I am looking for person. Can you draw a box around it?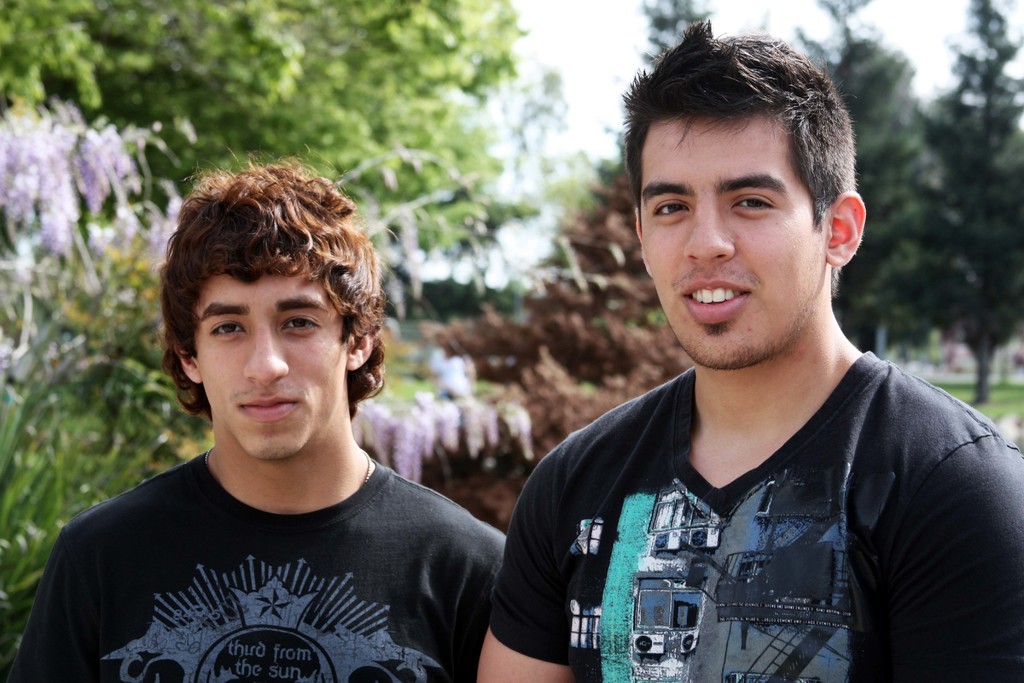
Sure, the bounding box is box(3, 154, 512, 682).
